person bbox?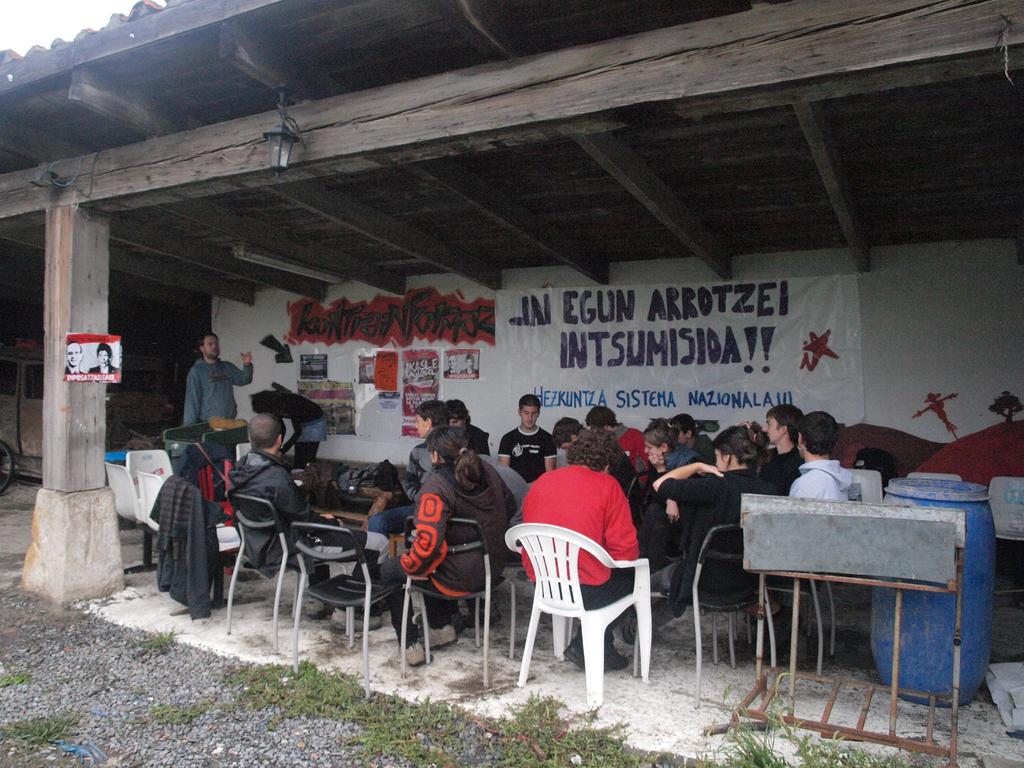
left=89, top=344, right=119, bottom=374
